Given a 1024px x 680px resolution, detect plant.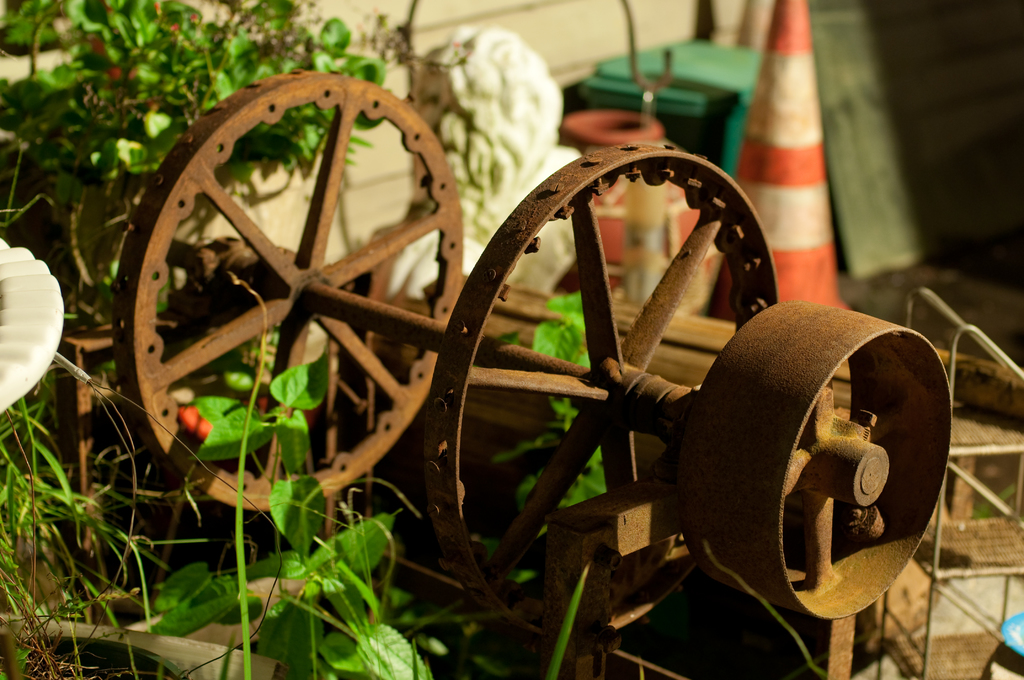
(left=545, top=563, right=584, bottom=679).
